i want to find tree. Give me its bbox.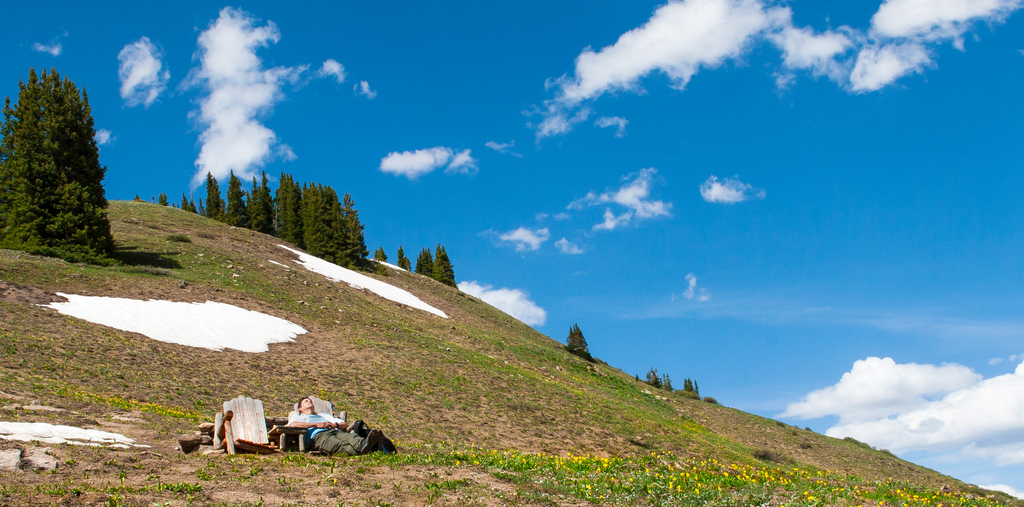
[5, 69, 115, 259].
